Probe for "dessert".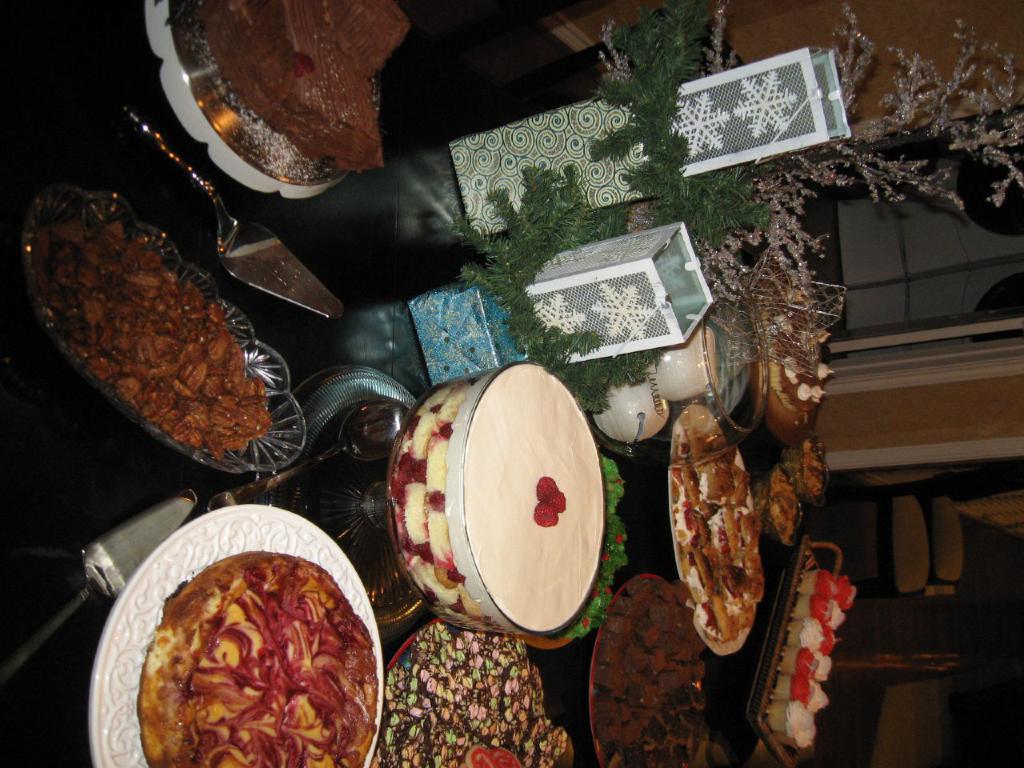
Probe result: locate(380, 625, 569, 767).
